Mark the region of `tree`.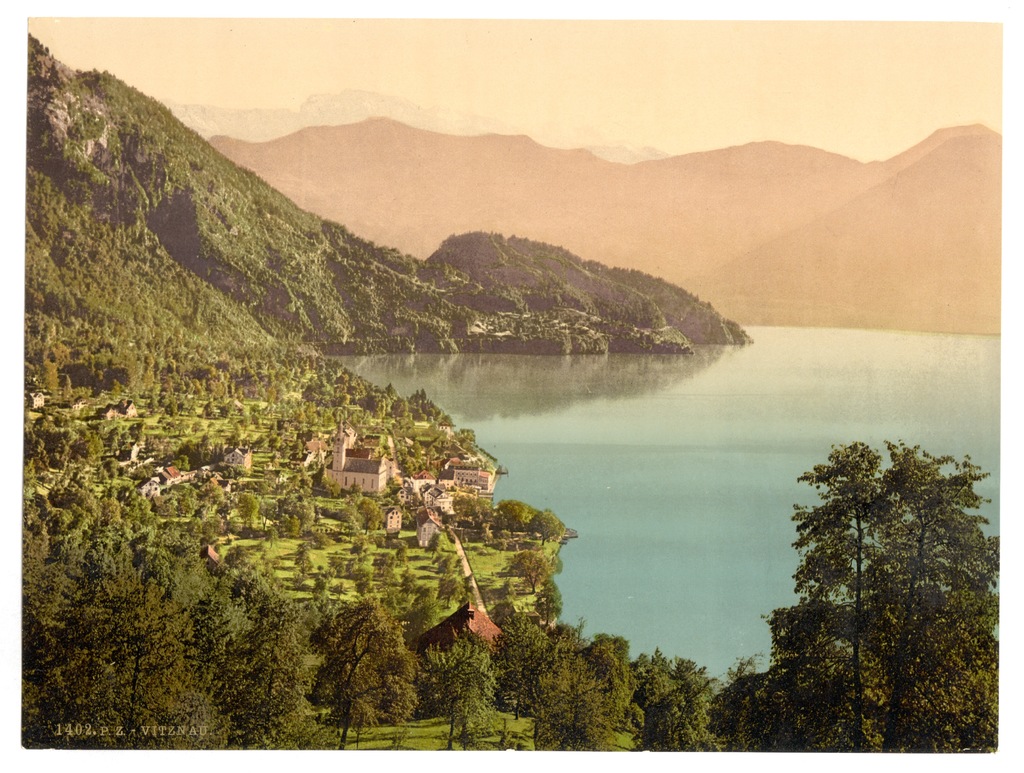
Region: crop(527, 631, 632, 751).
